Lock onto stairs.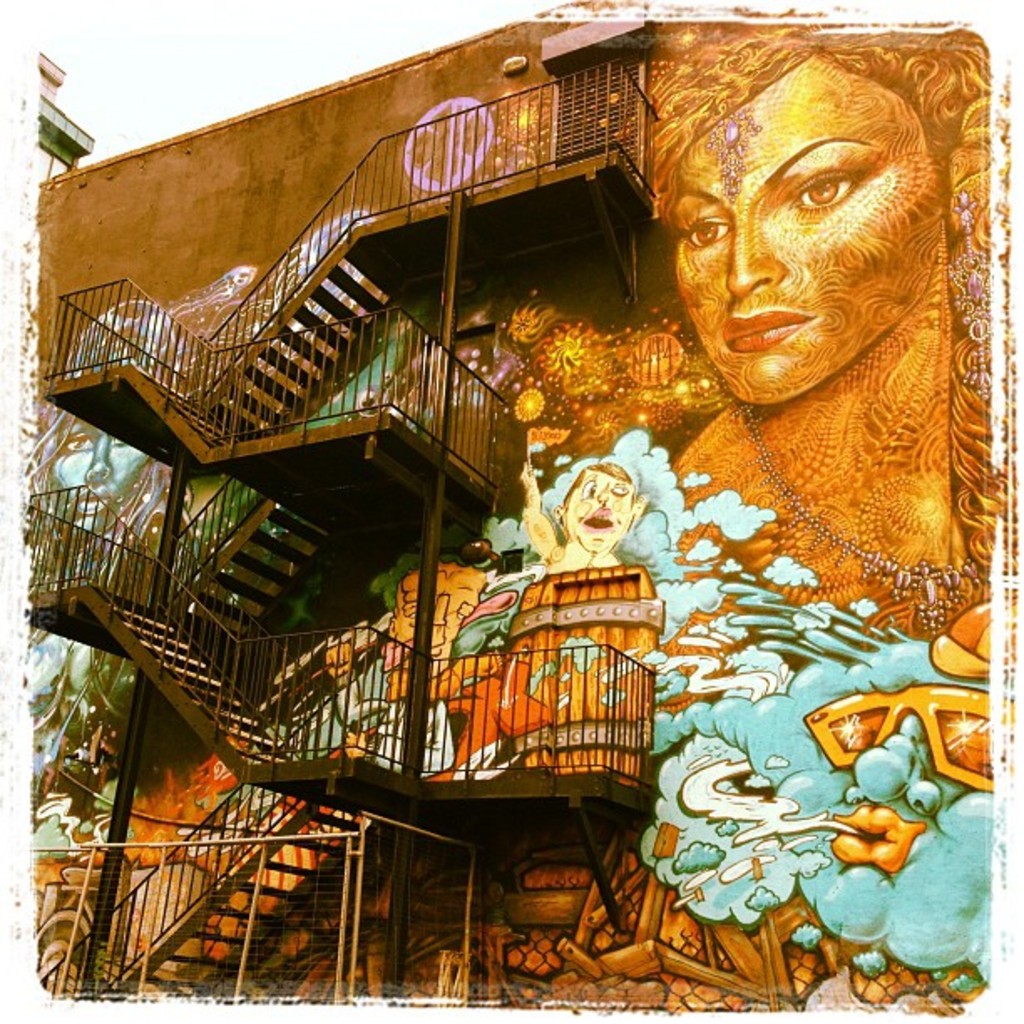
Locked: {"left": 166, "top": 490, "right": 348, "bottom": 664}.
